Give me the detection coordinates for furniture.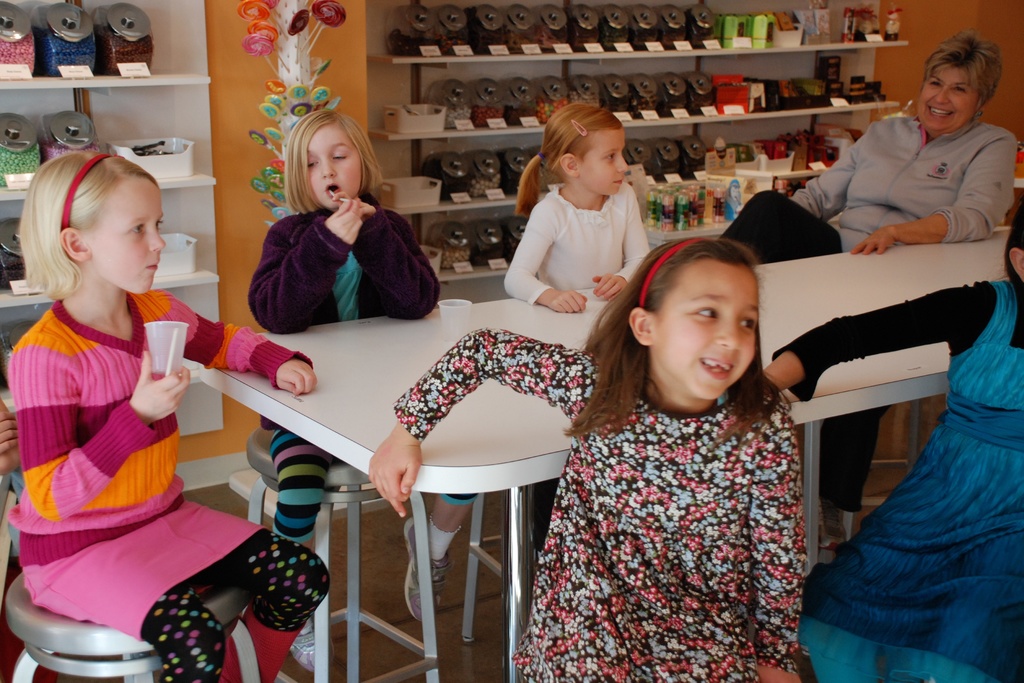
BBox(803, 398, 925, 575).
